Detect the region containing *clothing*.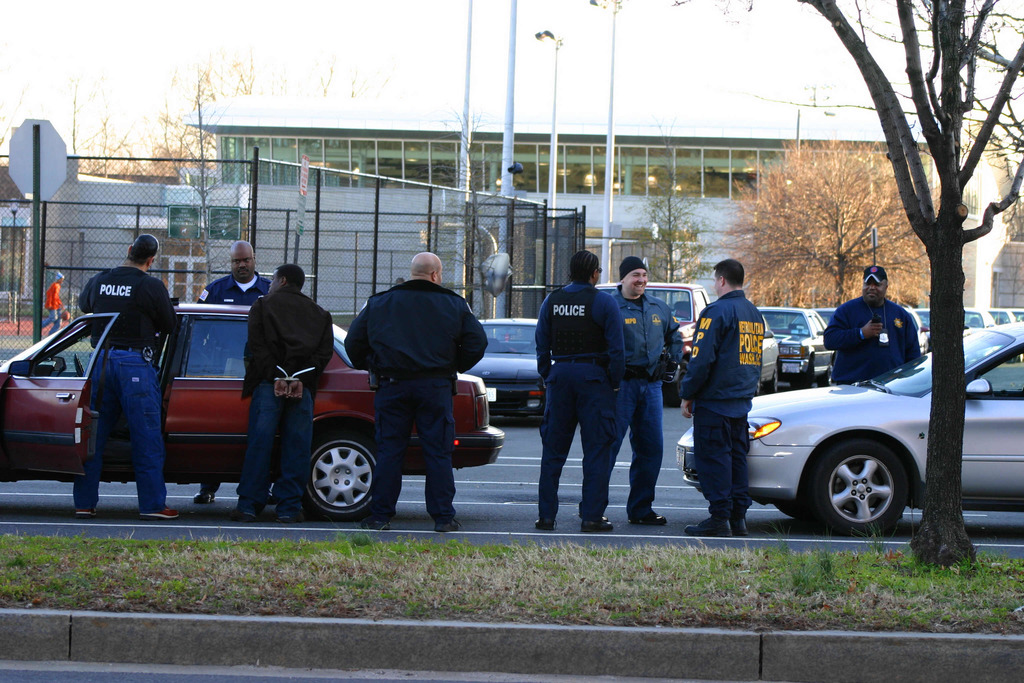
pyautogui.locateOnScreen(74, 265, 178, 509).
